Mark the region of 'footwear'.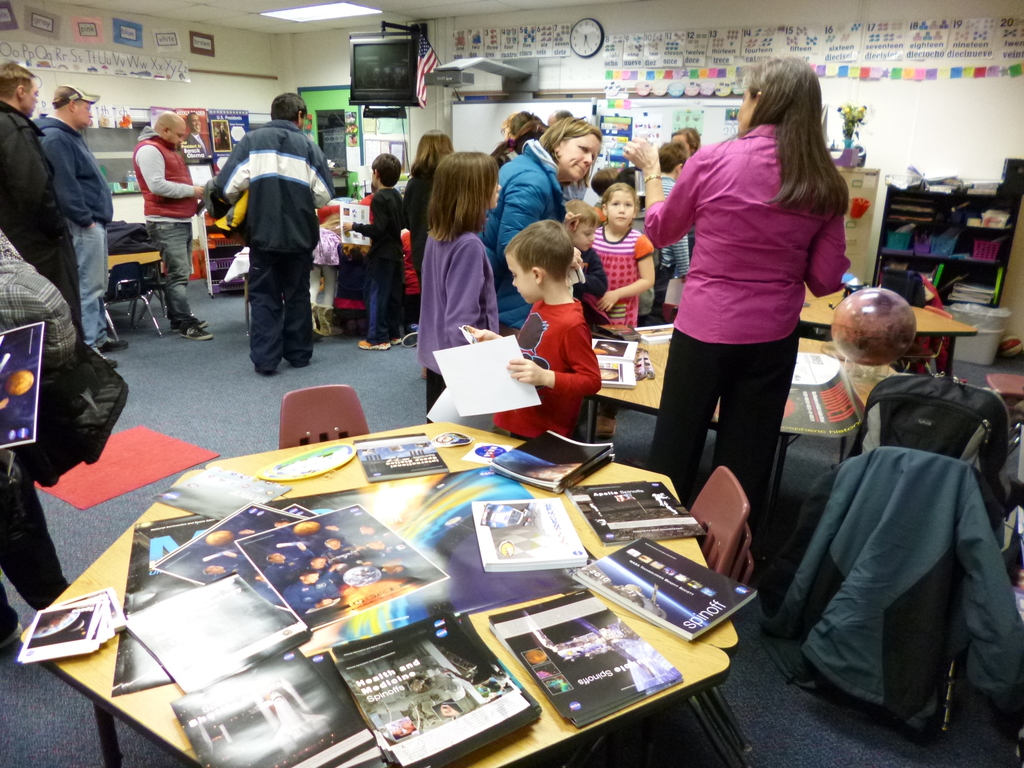
Region: 92, 336, 121, 351.
